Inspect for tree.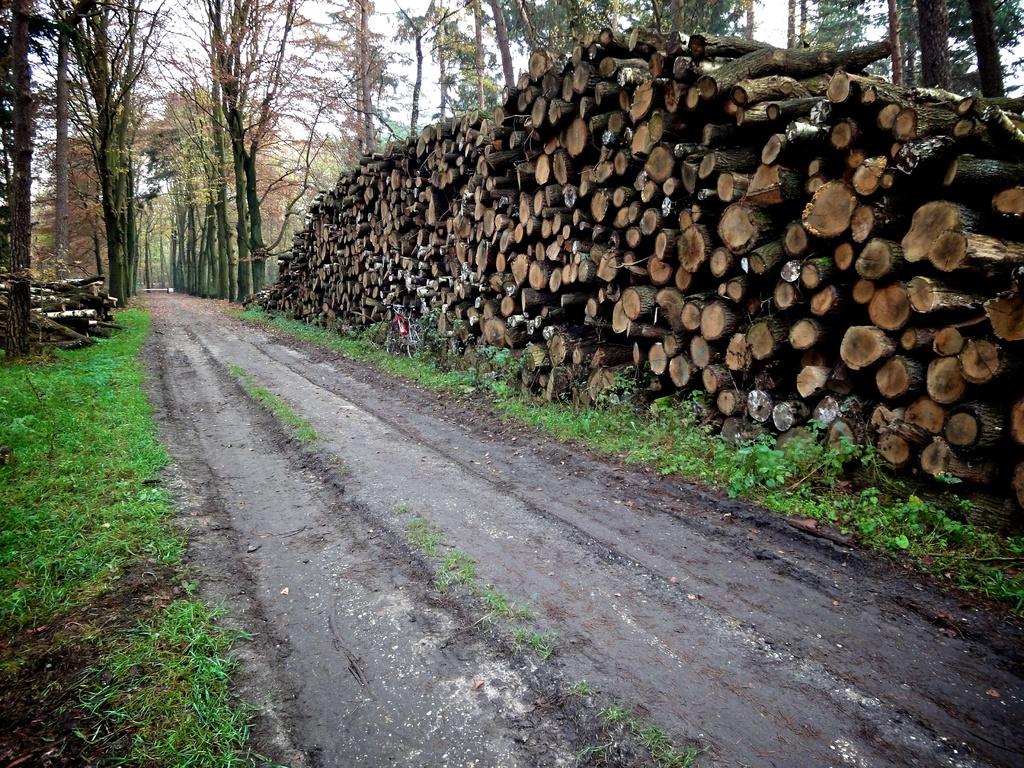
Inspection: pyautogui.locateOnScreen(0, 0, 49, 362).
